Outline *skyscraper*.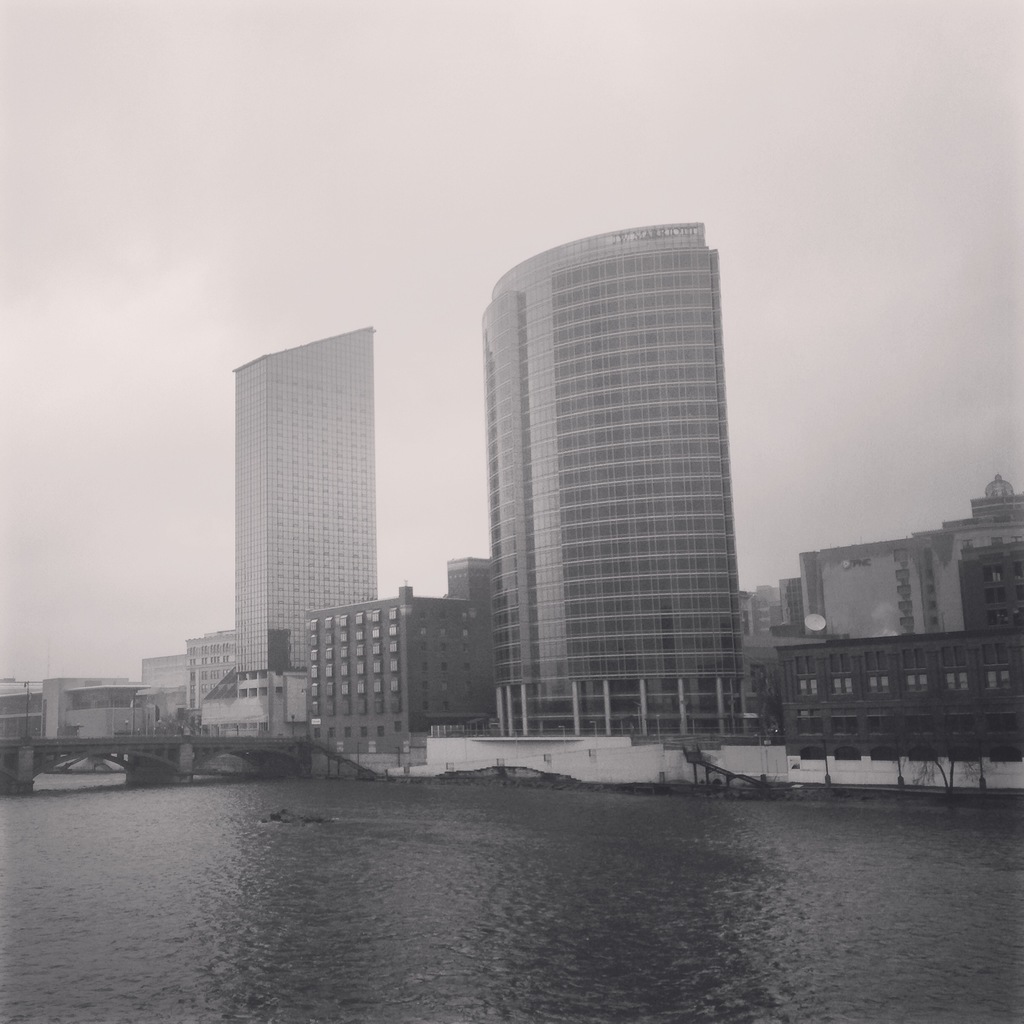
Outline: 0:668:159:762.
